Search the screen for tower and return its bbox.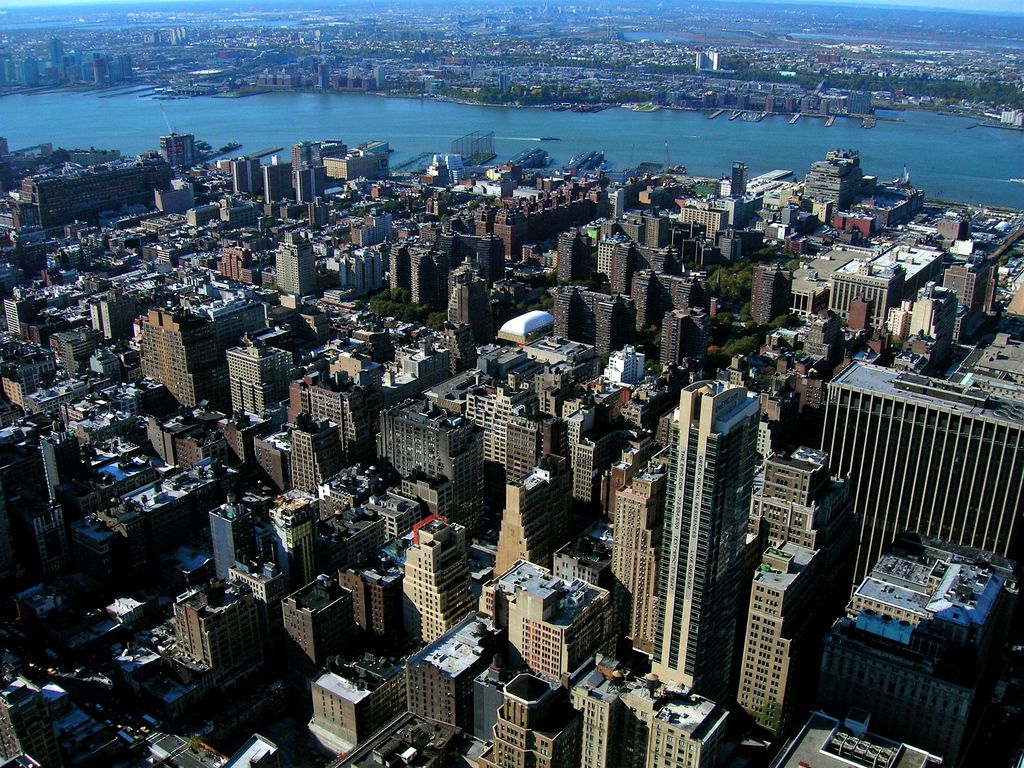
Found: {"left": 211, "top": 502, "right": 244, "bottom": 581}.
